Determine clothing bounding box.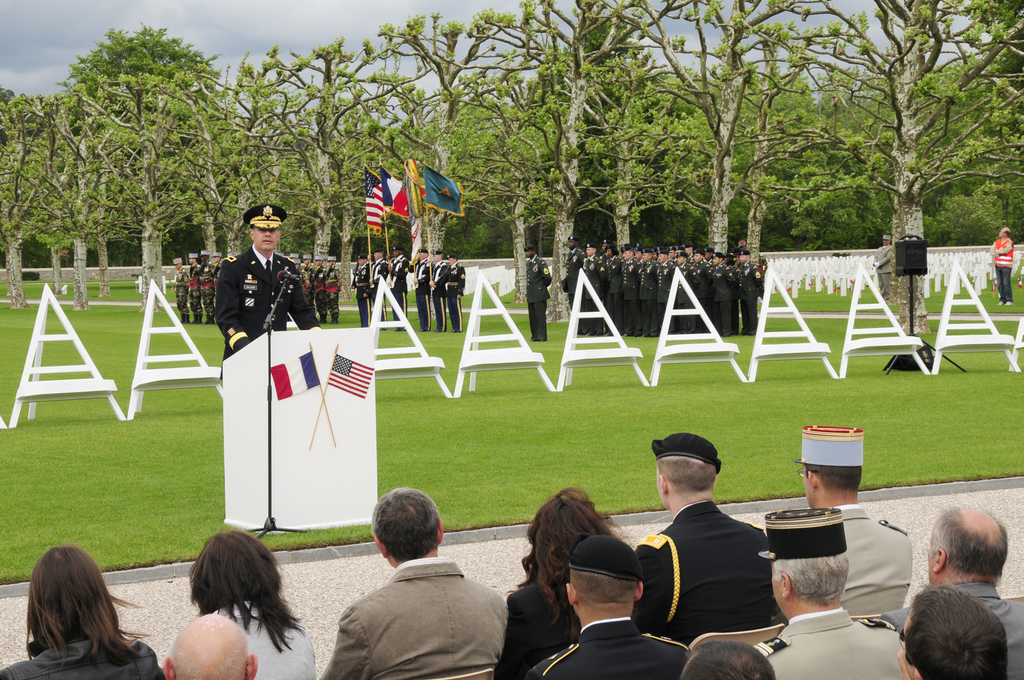
Determined: bbox(643, 257, 657, 338).
